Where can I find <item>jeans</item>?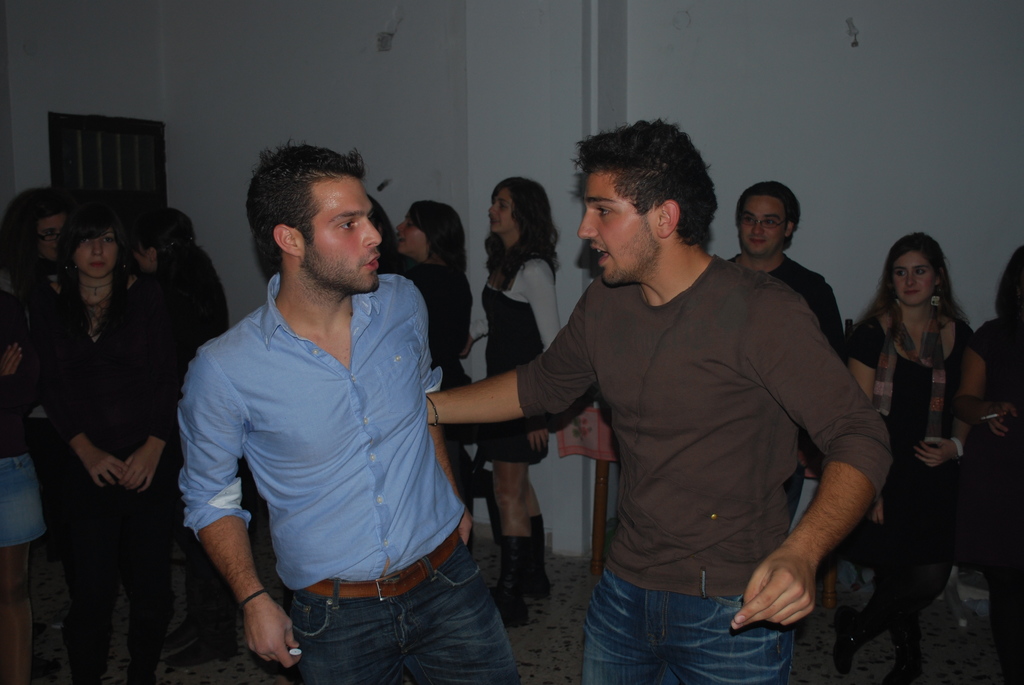
You can find it at box=[579, 565, 794, 684].
